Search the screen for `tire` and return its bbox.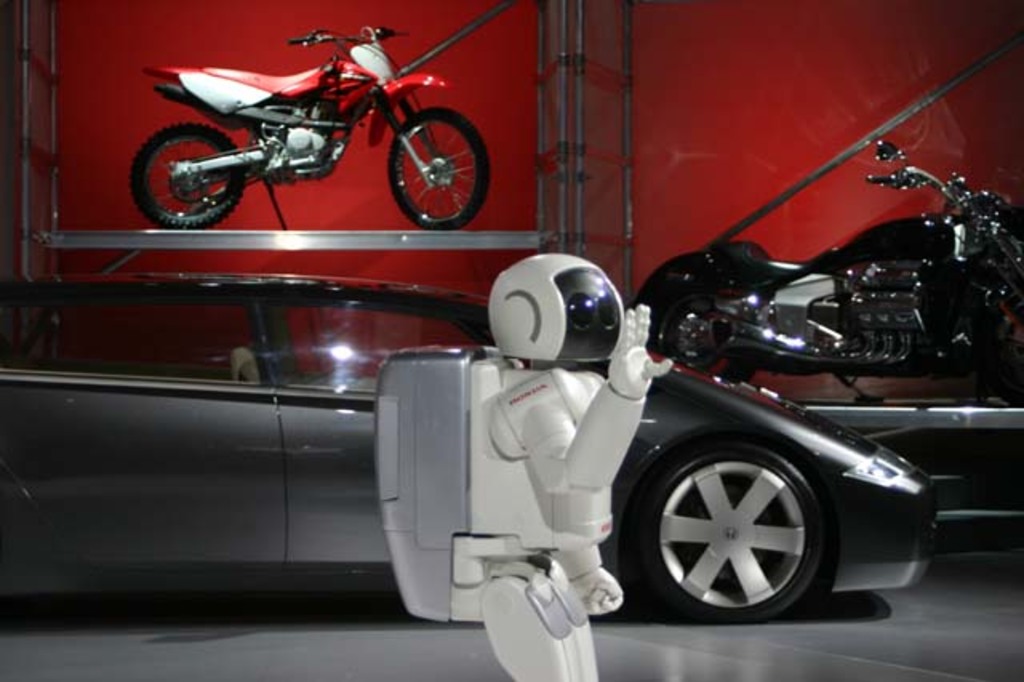
Found: x1=382 y1=110 x2=491 y2=223.
